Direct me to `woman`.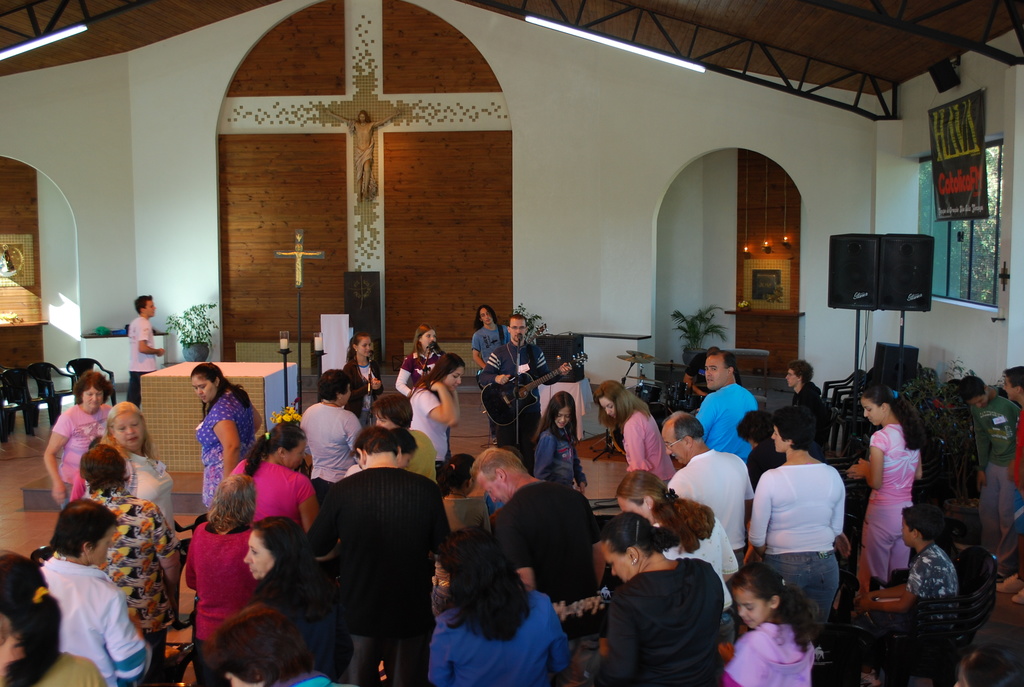
Direction: <bbox>180, 477, 267, 686</bbox>.
